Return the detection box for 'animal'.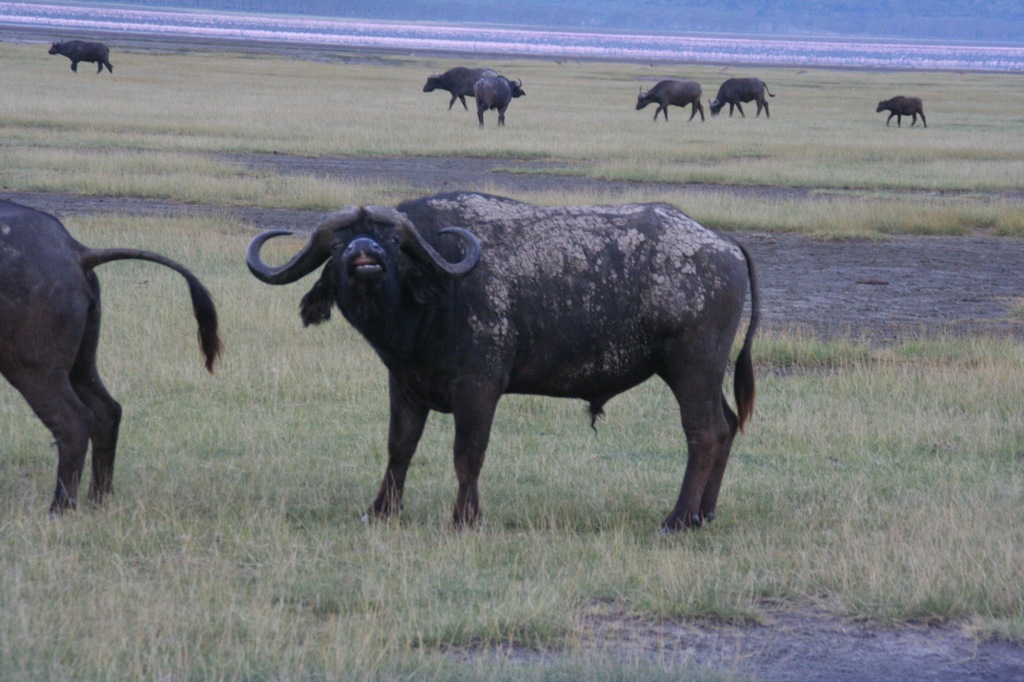
<region>636, 77, 701, 118</region>.
